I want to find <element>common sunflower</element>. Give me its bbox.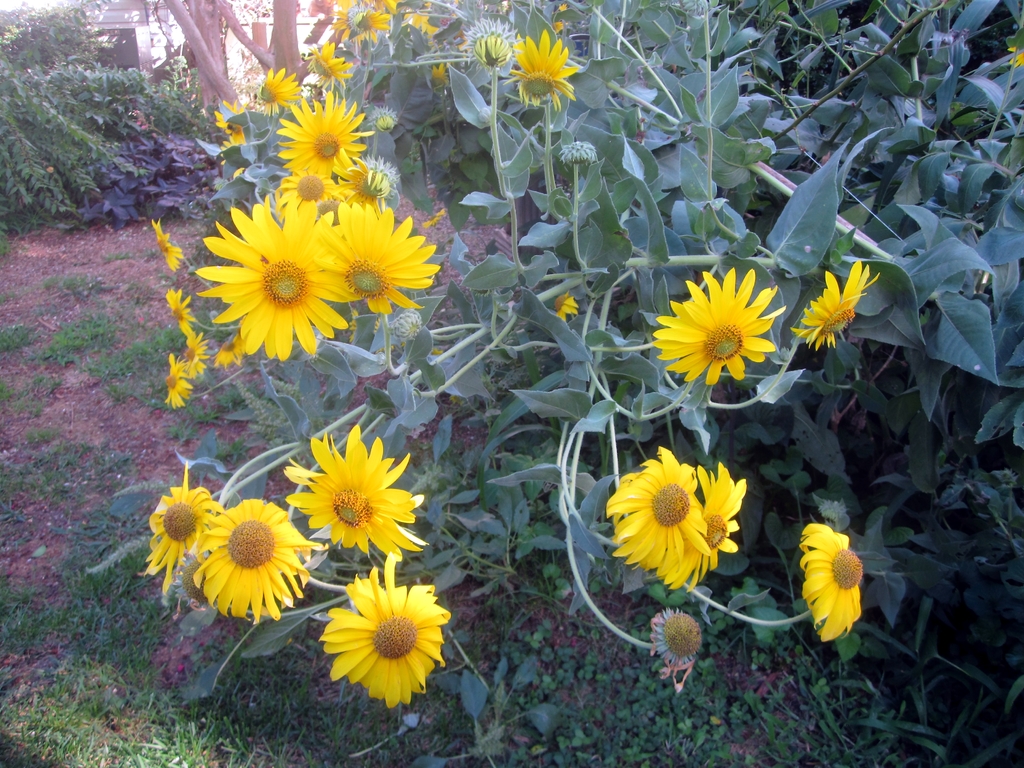
149 358 195 406.
